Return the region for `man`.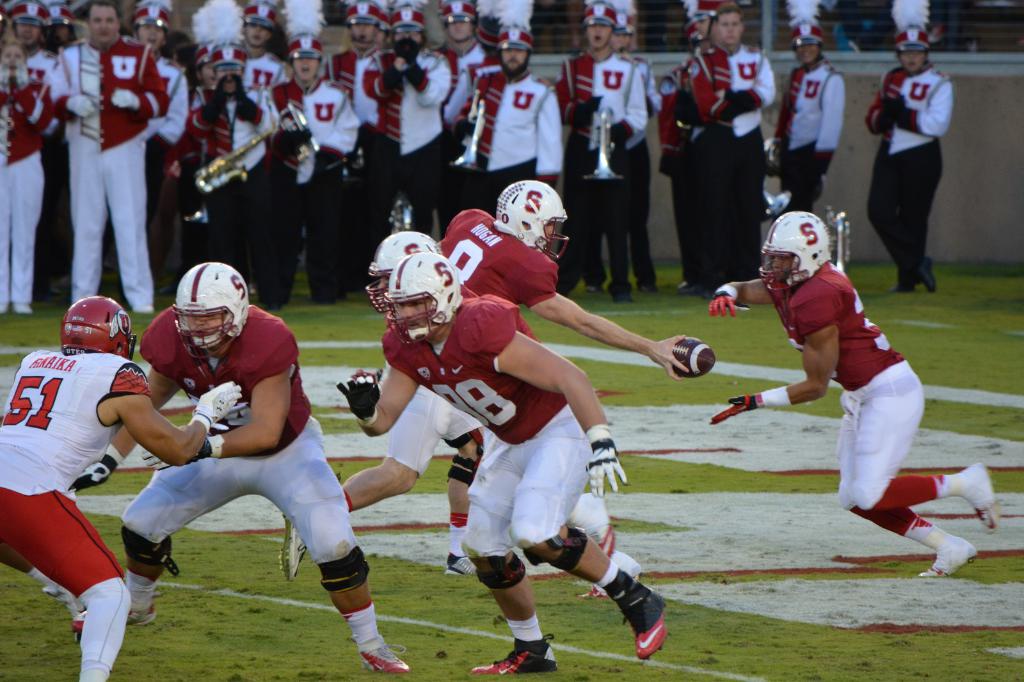
box(636, 13, 725, 278).
